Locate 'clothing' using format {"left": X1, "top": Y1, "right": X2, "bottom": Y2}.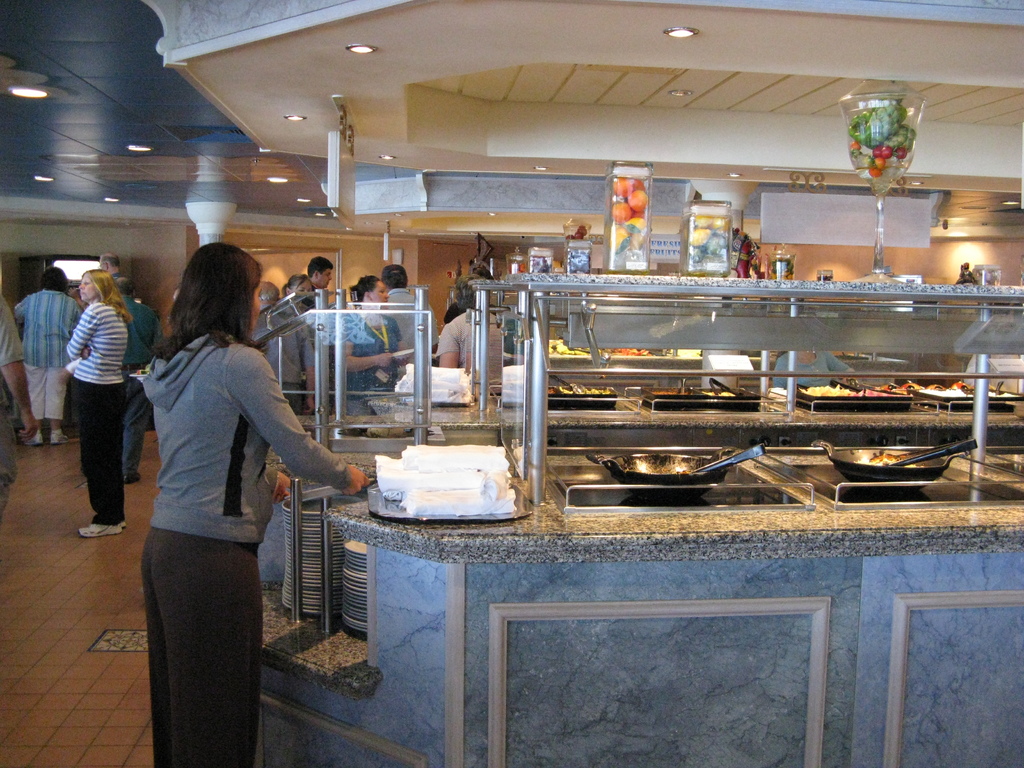
{"left": 123, "top": 294, "right": 167, "bottom": 471}.
